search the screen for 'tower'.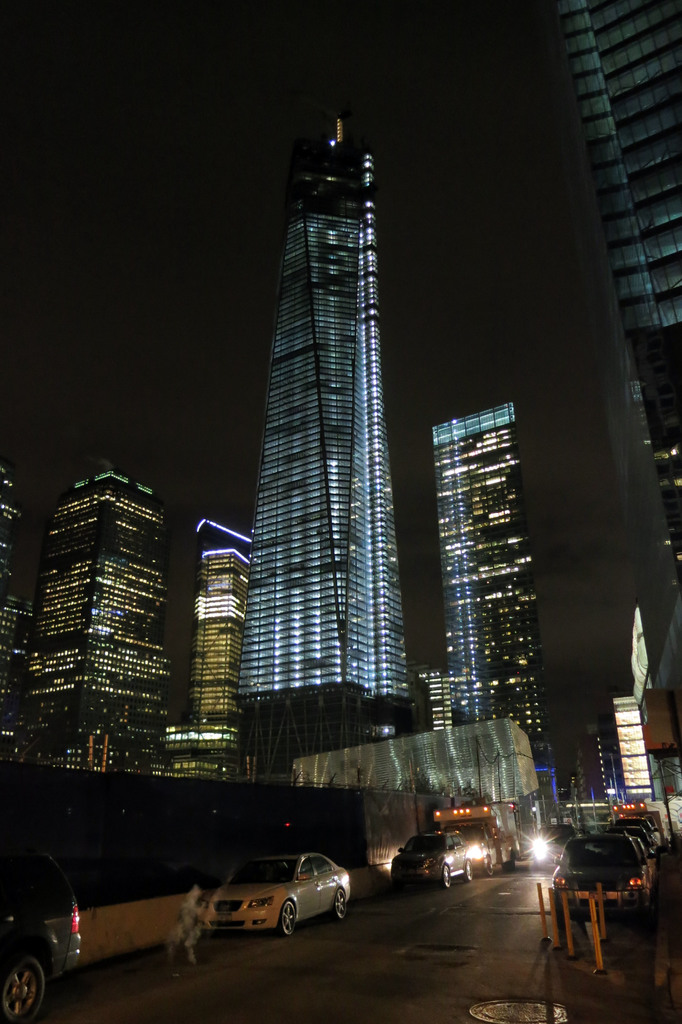
Found at box=[417, 395, 529, 722].
